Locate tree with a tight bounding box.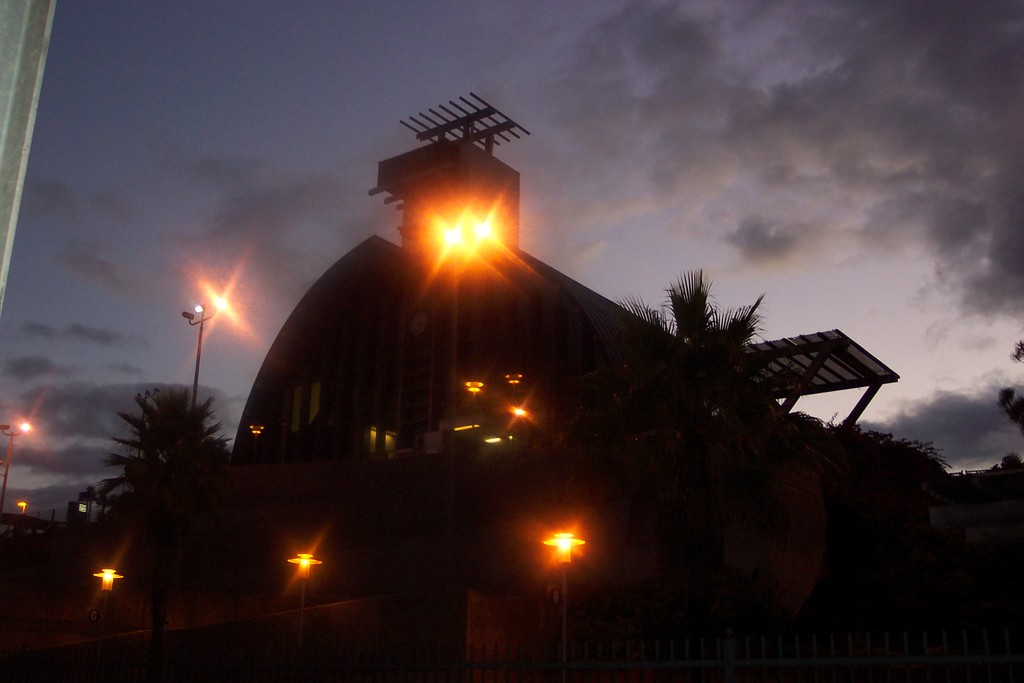
{"left": 980, "top": 335, "right": 1023, "bottom": 441}.
